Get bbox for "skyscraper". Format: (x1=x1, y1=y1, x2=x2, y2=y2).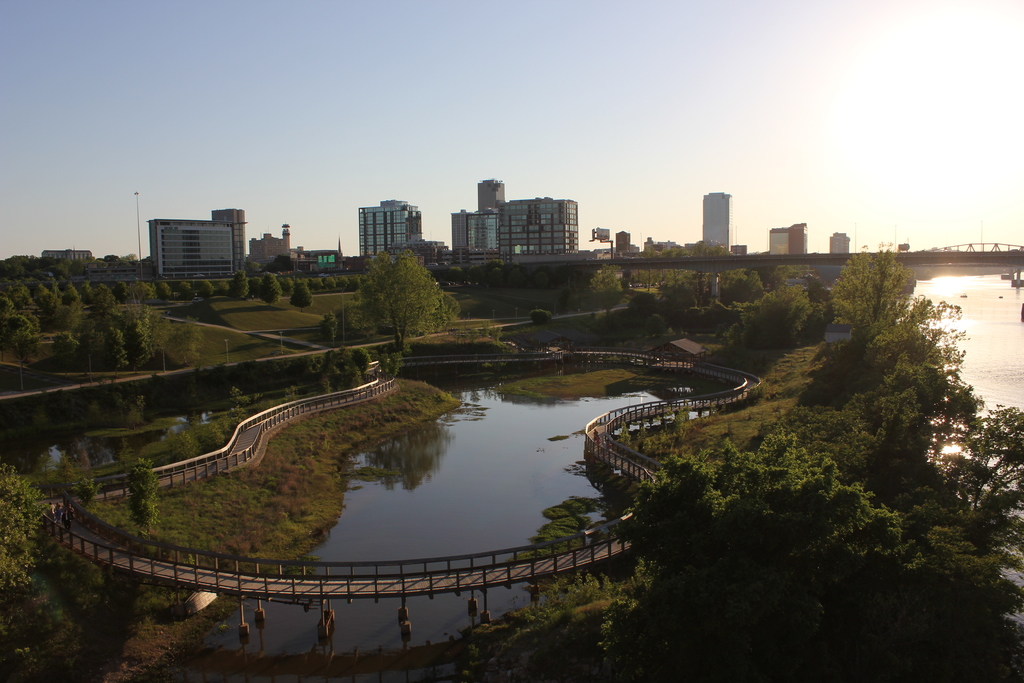
(x1=361, y1=198, x2=420, y2=259).
